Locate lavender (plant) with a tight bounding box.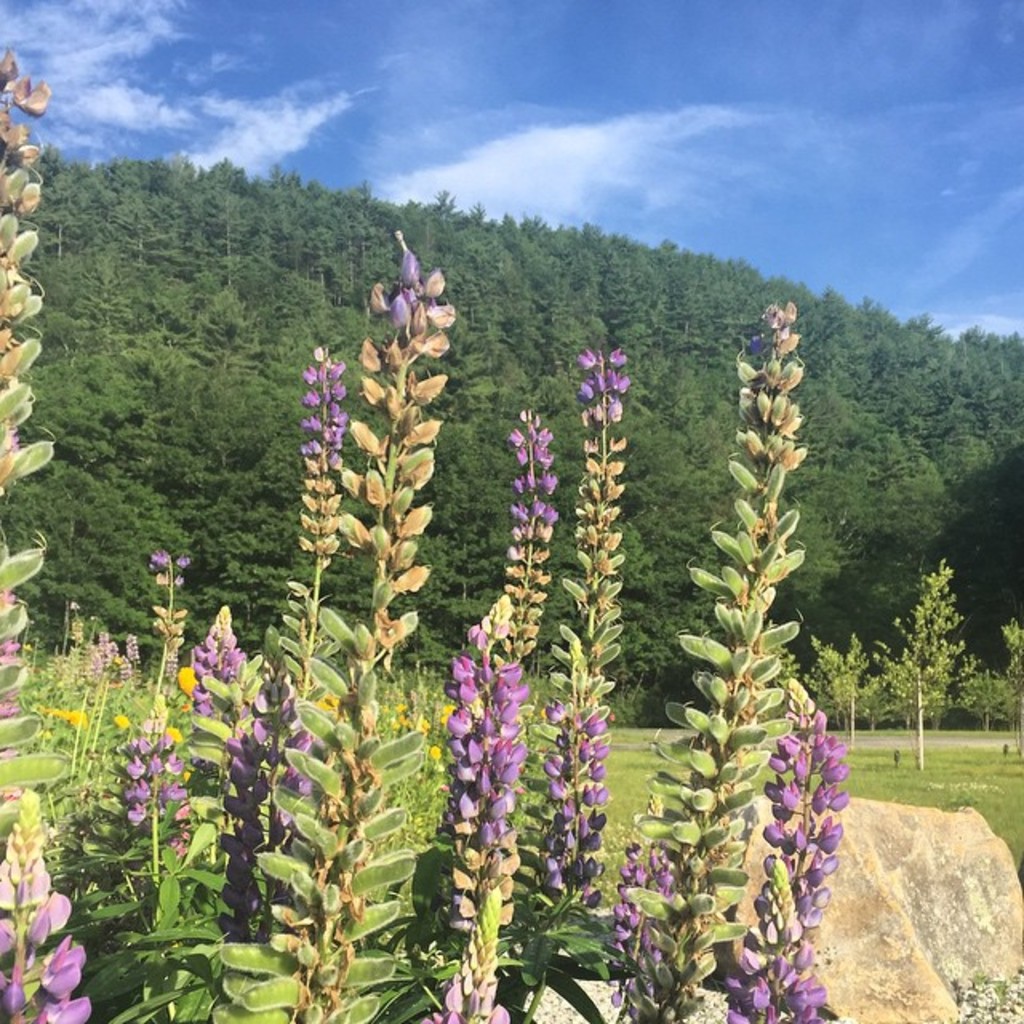
(0, 40, 83, 858).
